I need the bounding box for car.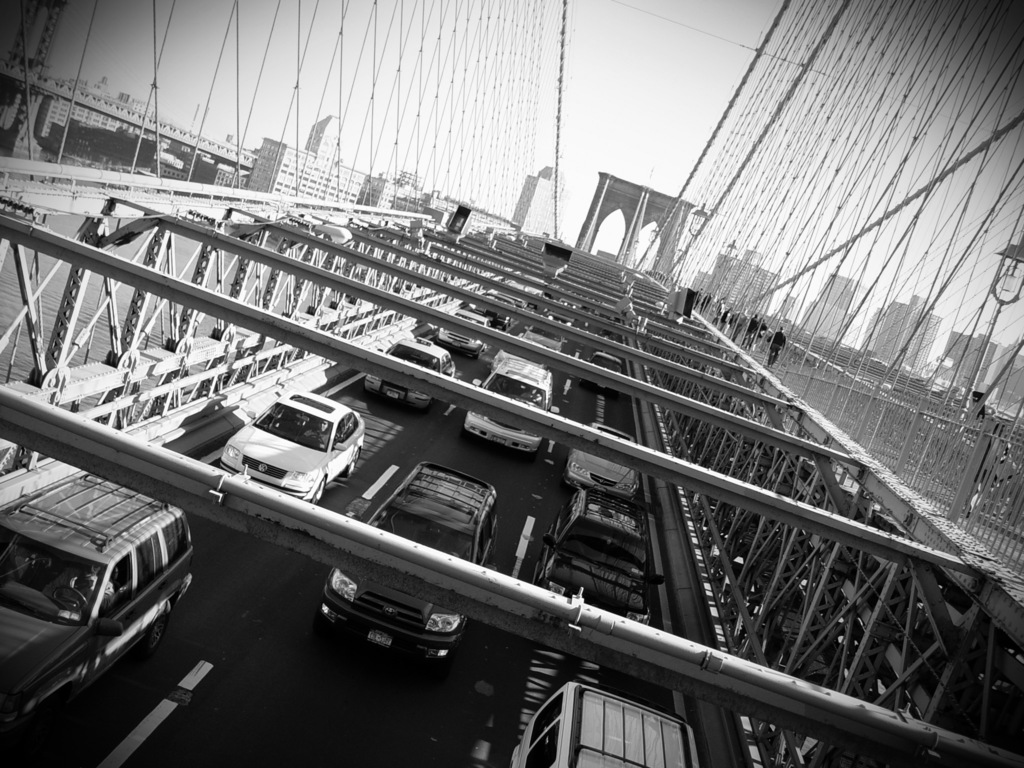
Here it is: locate(568, 426, 638, 490).
